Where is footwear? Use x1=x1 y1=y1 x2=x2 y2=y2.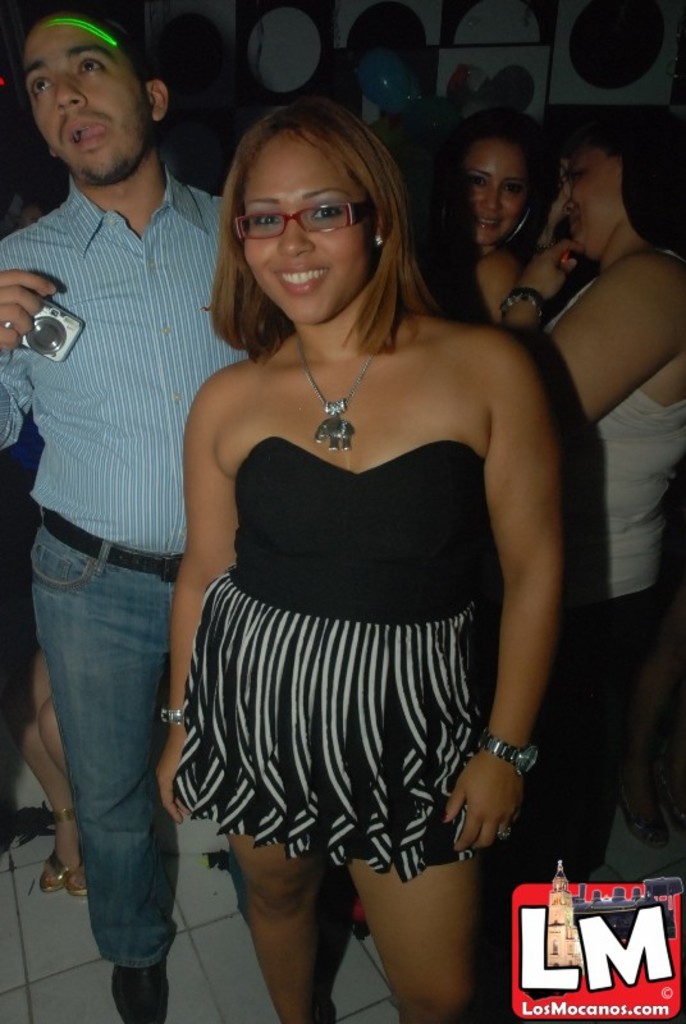
x1=108 y1=963 x2=175 y2=1023.
